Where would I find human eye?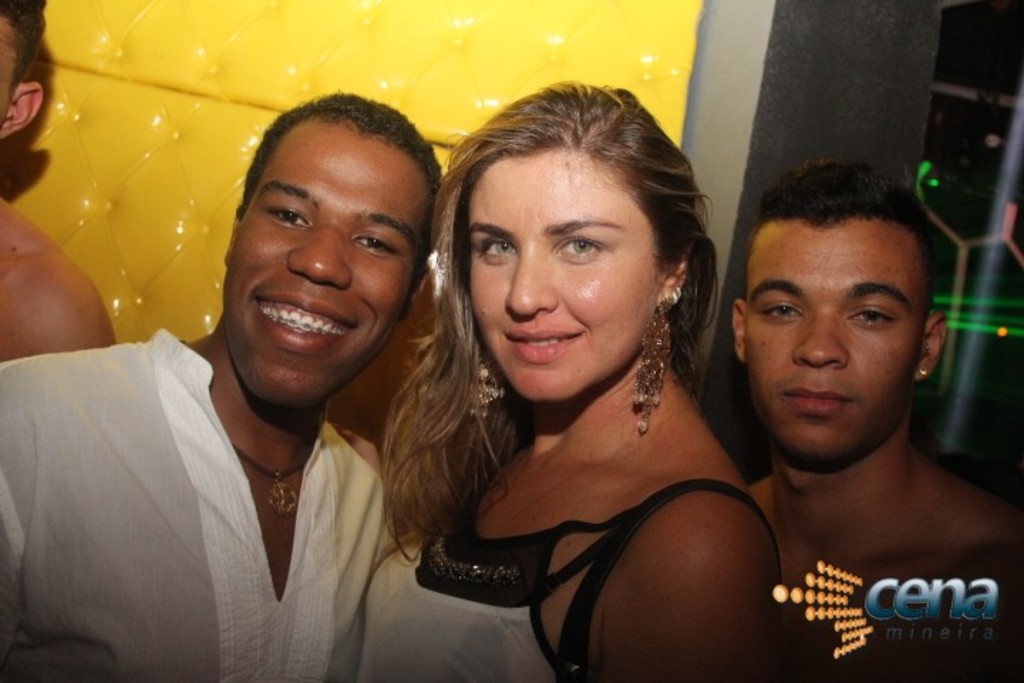
At bbox=[351, 231, 400, 259].
